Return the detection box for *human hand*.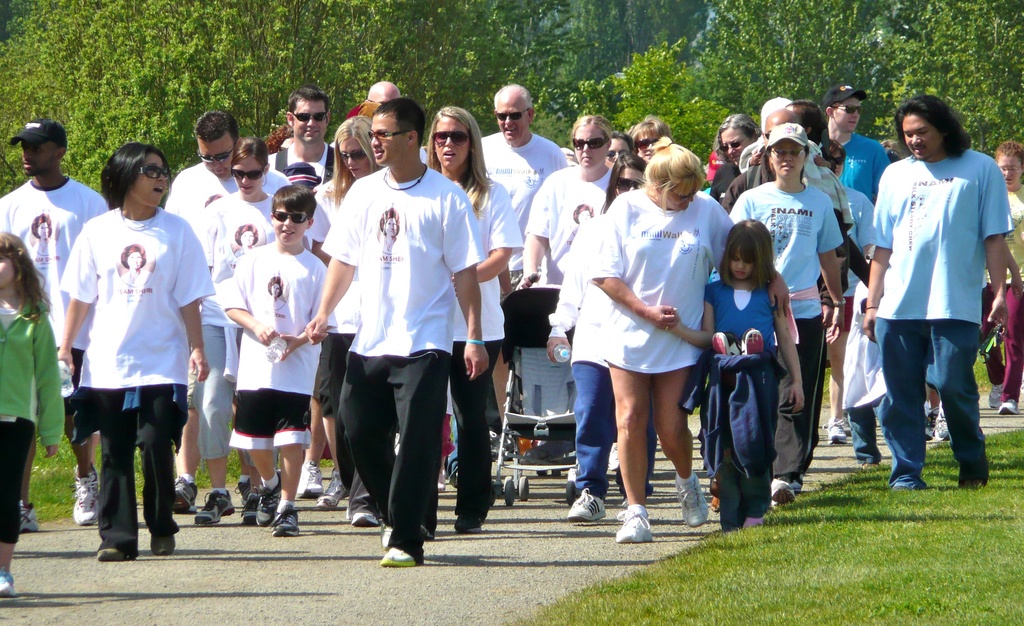
(547, 335, 570, 365).
